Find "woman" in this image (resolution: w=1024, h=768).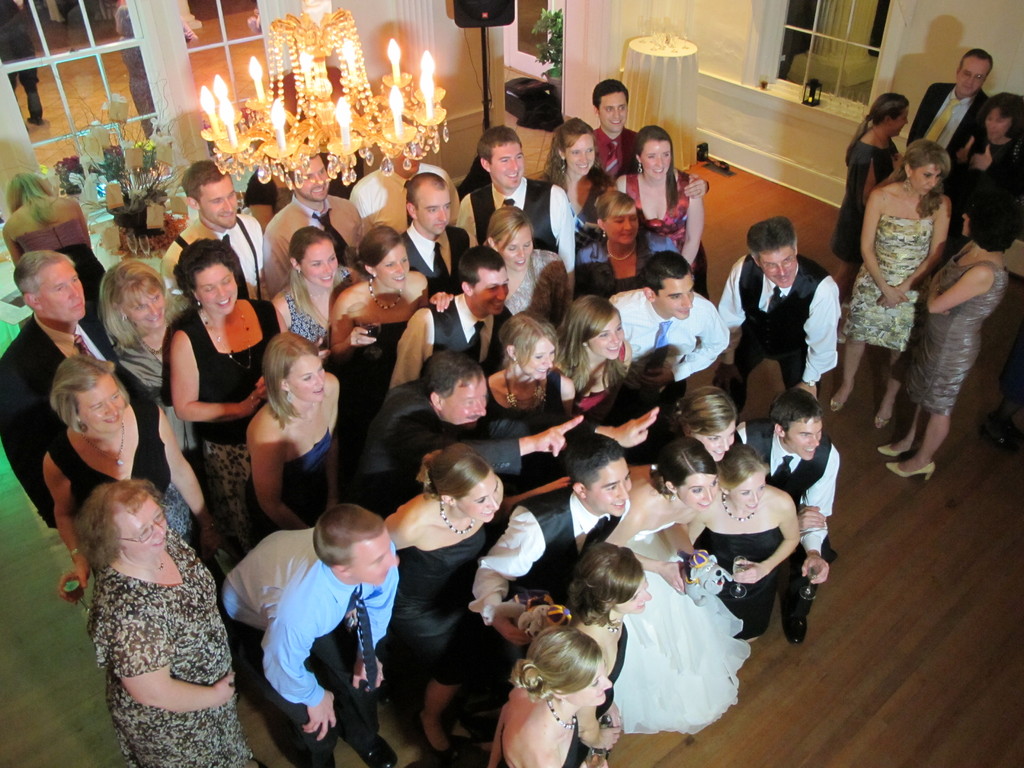
938,93,1023,252.
